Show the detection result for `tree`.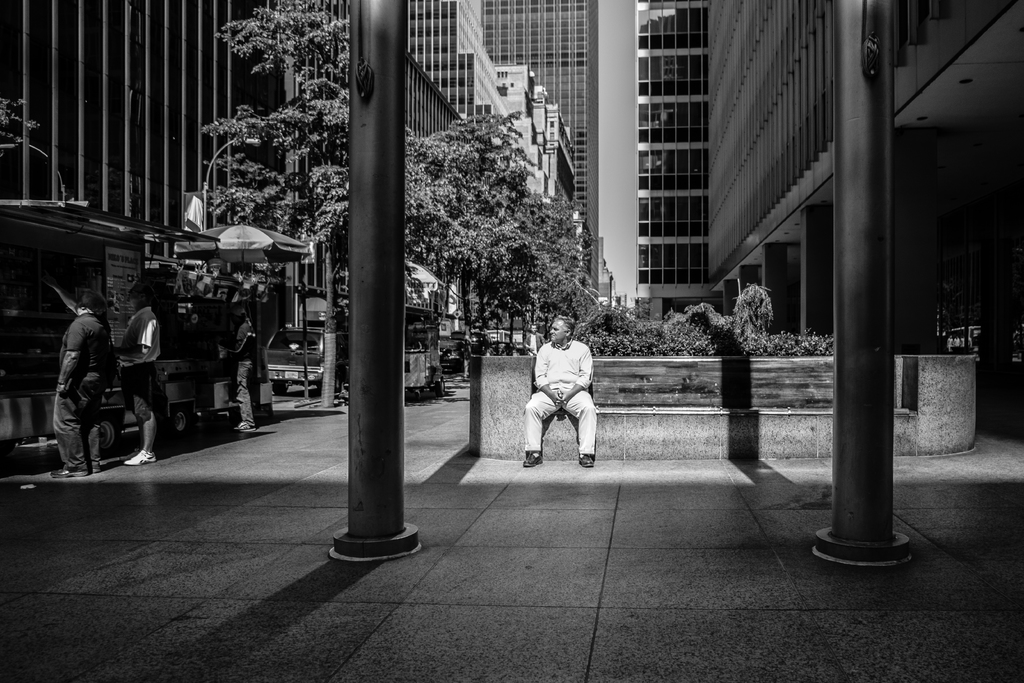
x1=563, y1=277, x2=613, y2=334.
